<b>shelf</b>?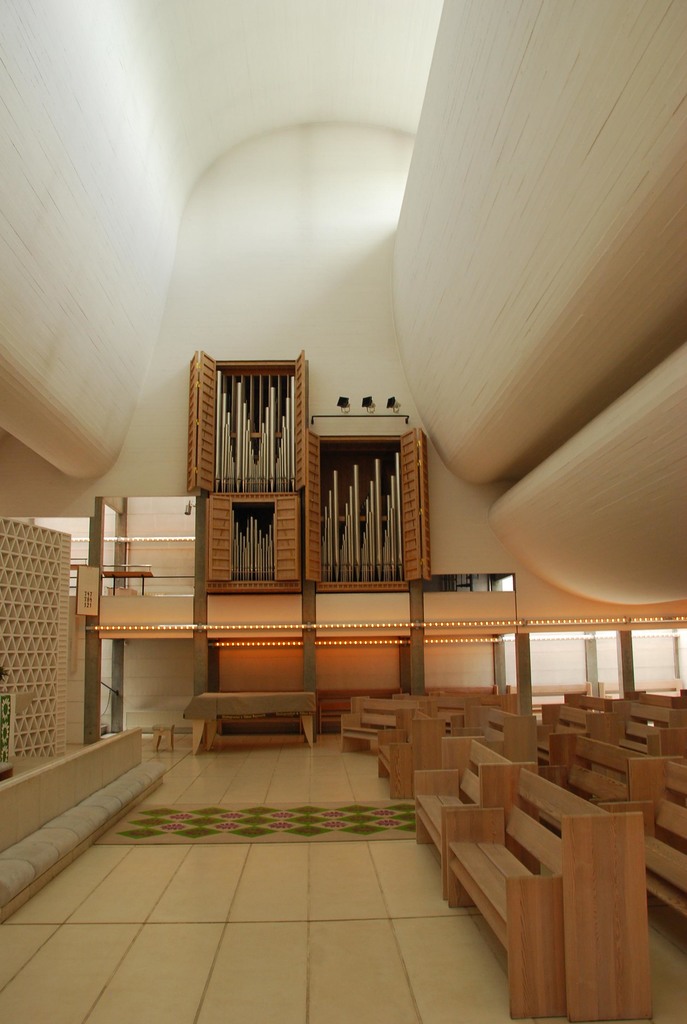
187/353/326/609
